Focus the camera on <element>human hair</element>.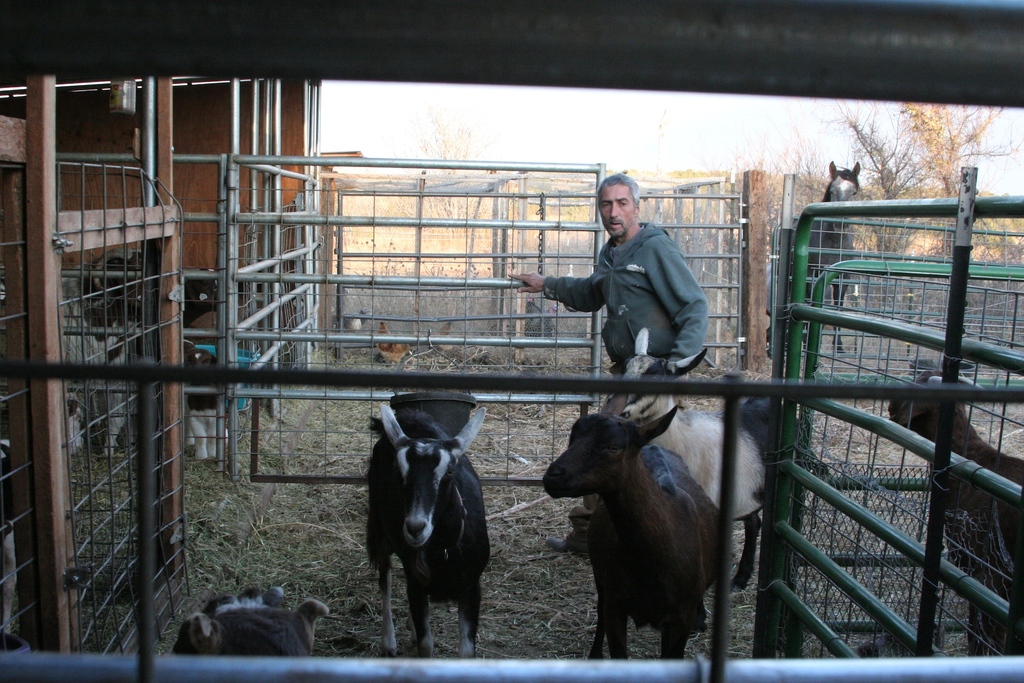
Focus region: bbox=[595, 169, 643, 205].
